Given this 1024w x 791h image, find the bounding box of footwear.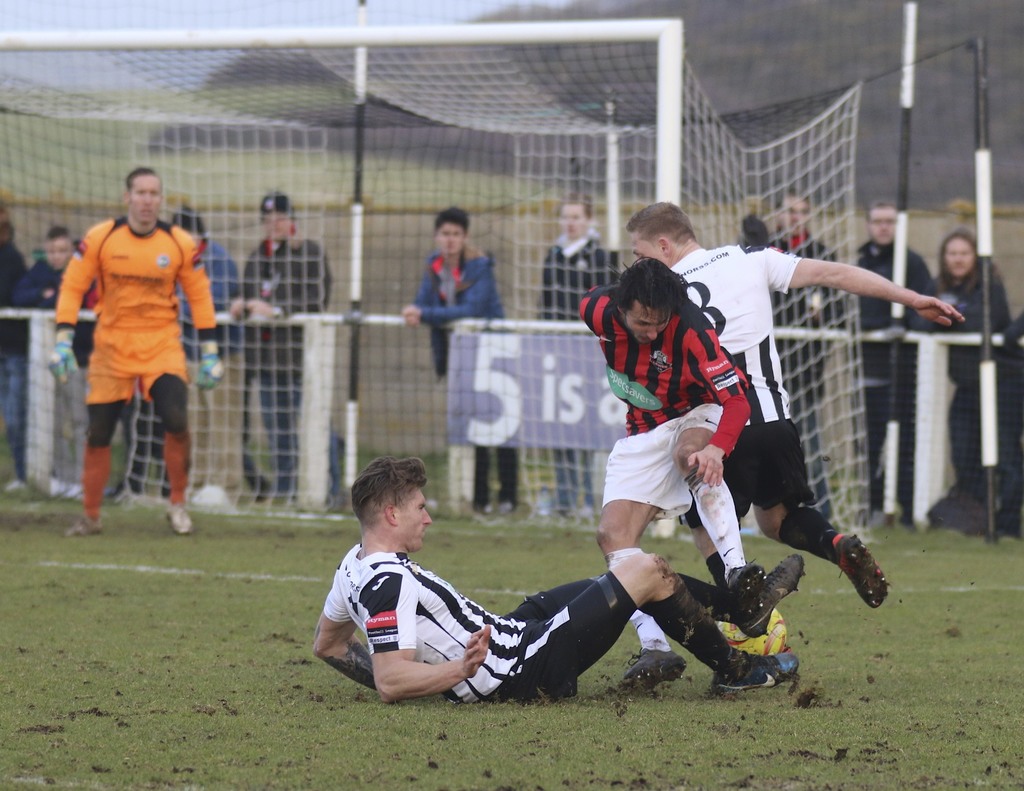
710:651:805:695.
